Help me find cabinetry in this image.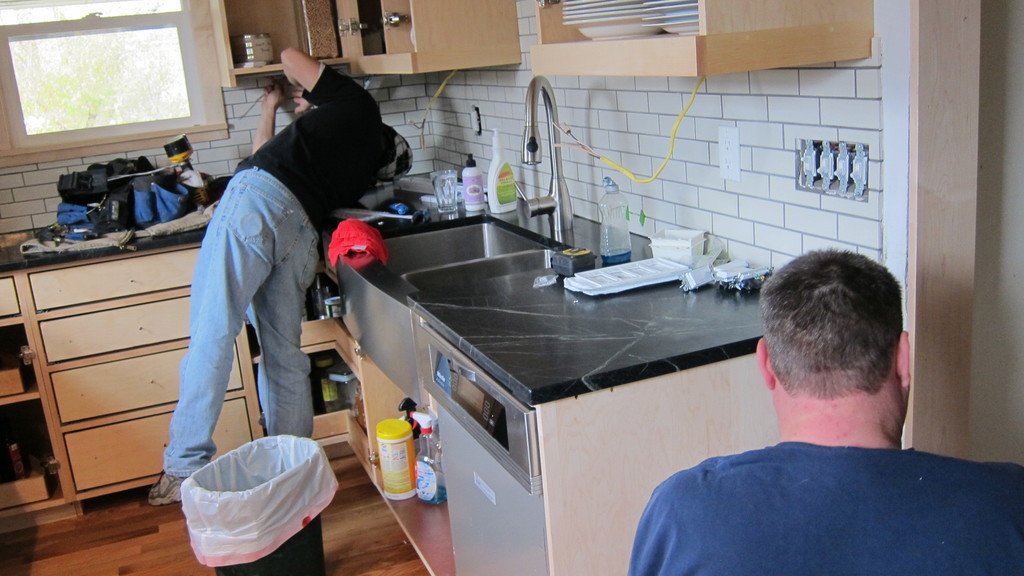
Found it: select_region(214, 0, 519, 91).
